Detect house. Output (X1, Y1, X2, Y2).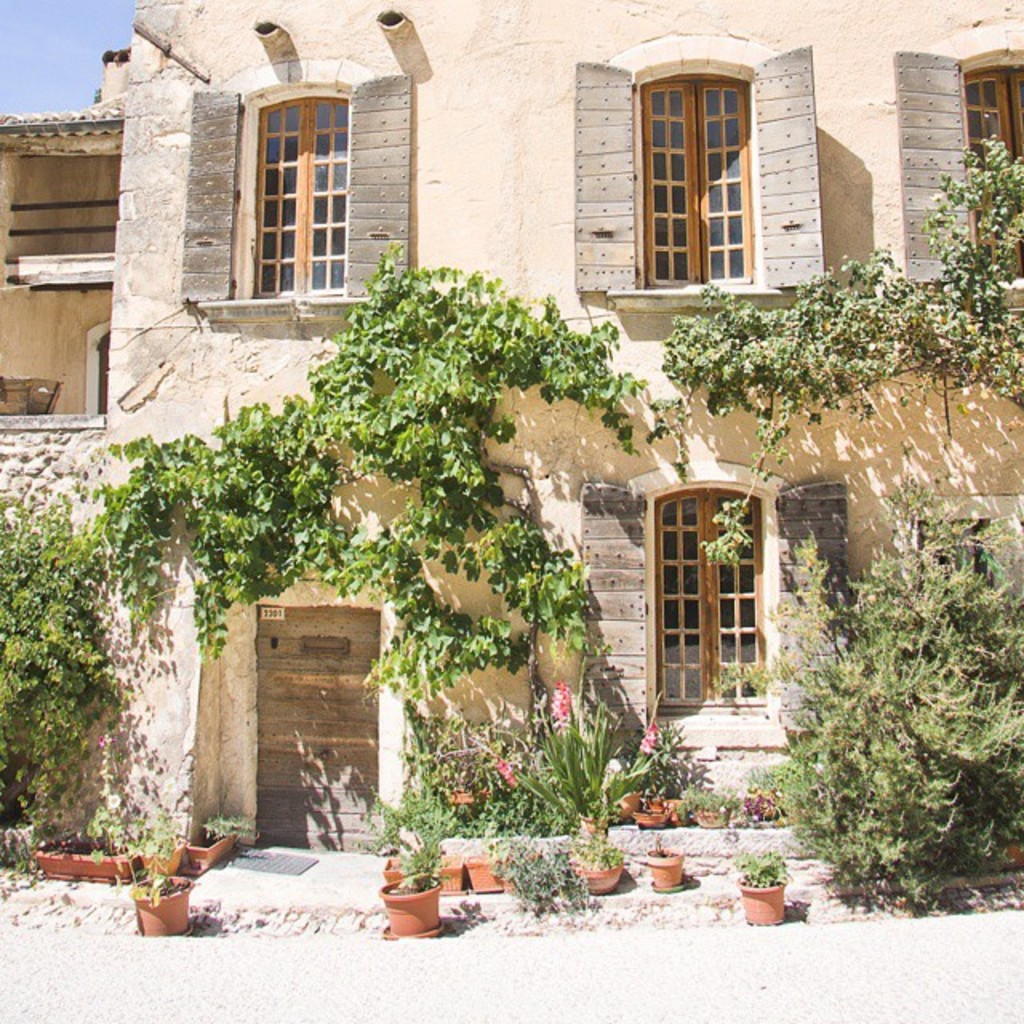
(0, 0, 994, 906).
